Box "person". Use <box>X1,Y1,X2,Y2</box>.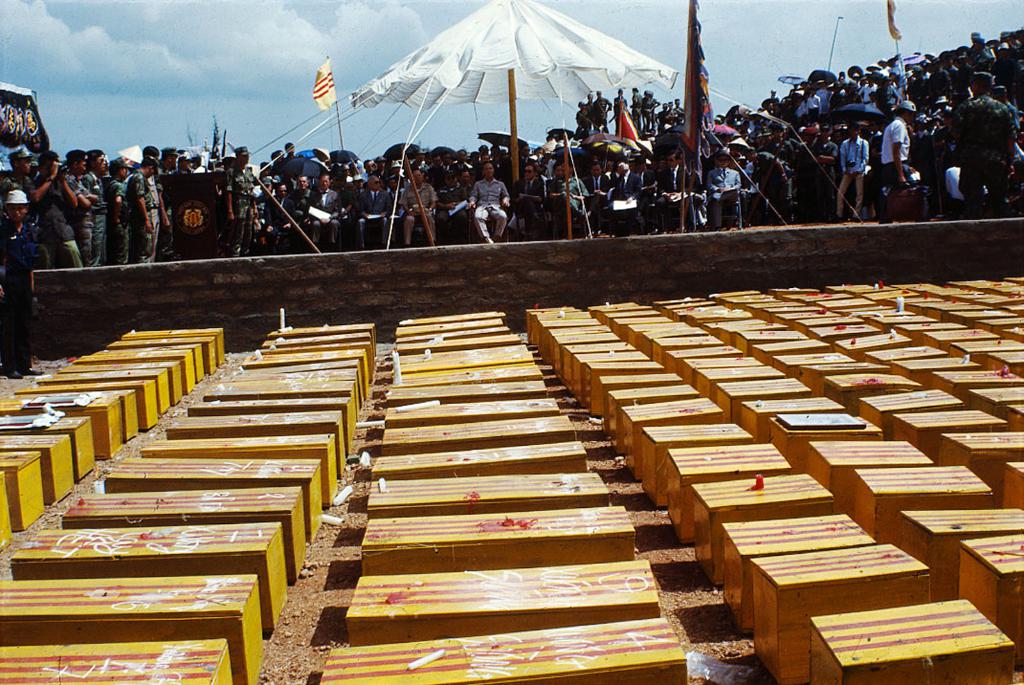
<box>831,120,872,221</box>.
